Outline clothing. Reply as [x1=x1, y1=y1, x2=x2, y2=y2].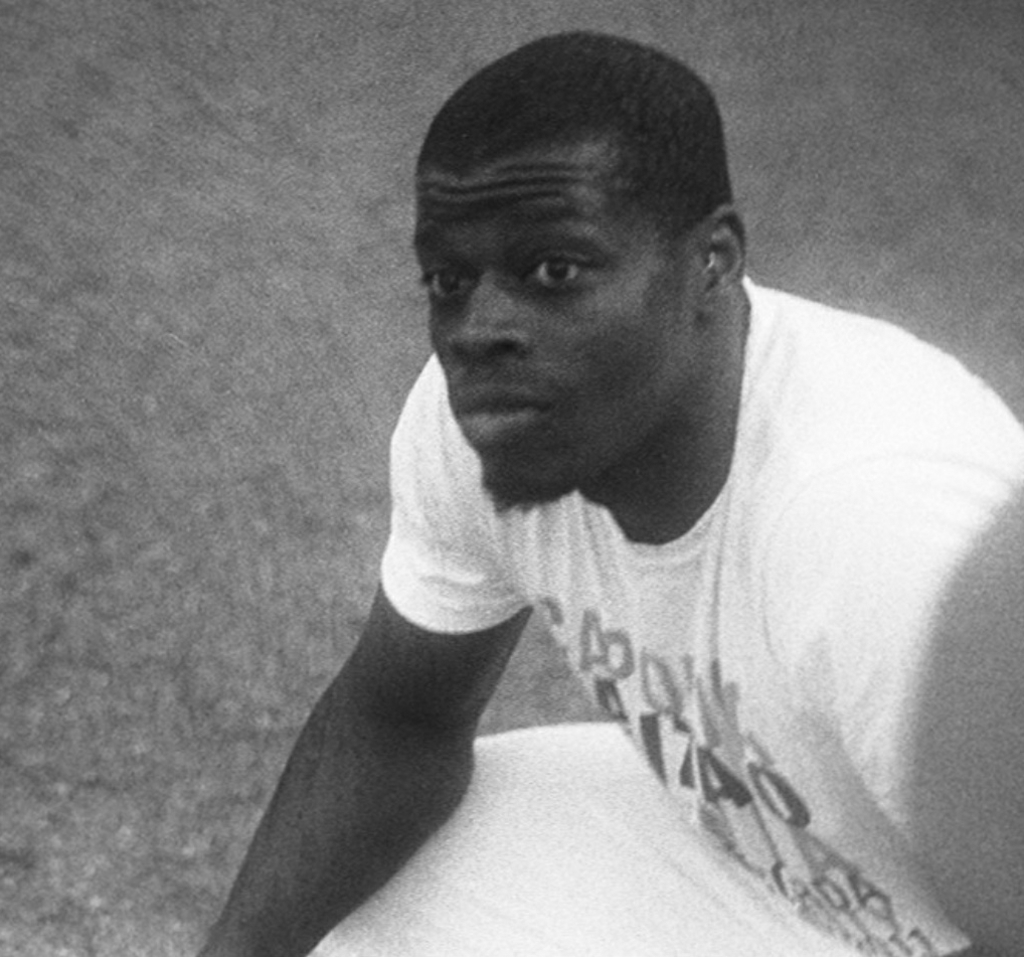
[x1=308, y1=271, x2=1023, y2=956].
